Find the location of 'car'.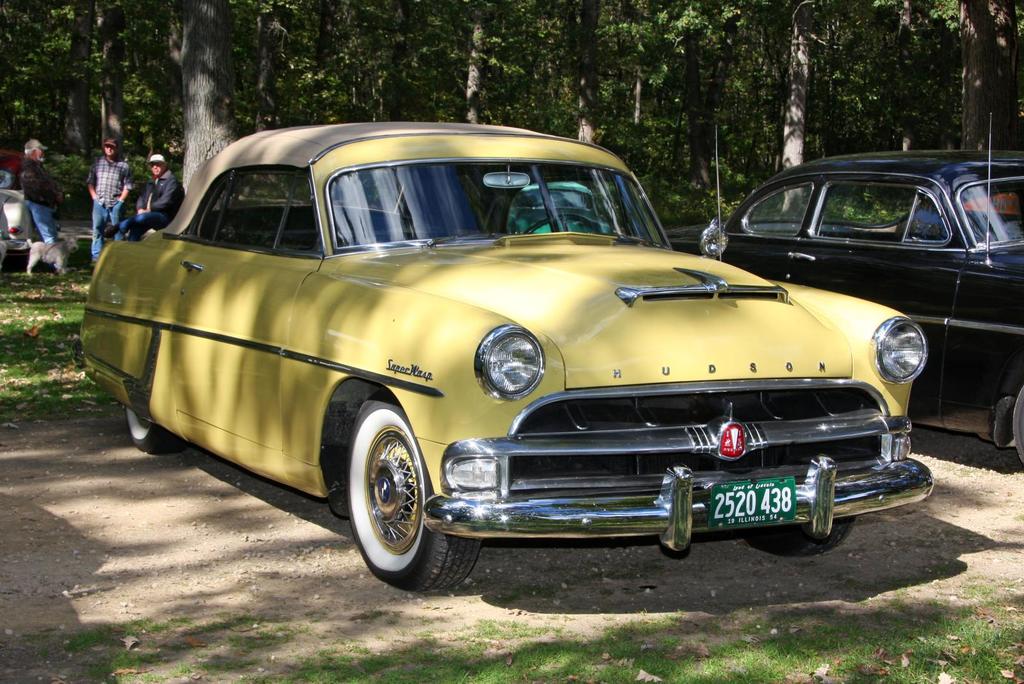
Location: BBox(0, 147, 24, 185).
